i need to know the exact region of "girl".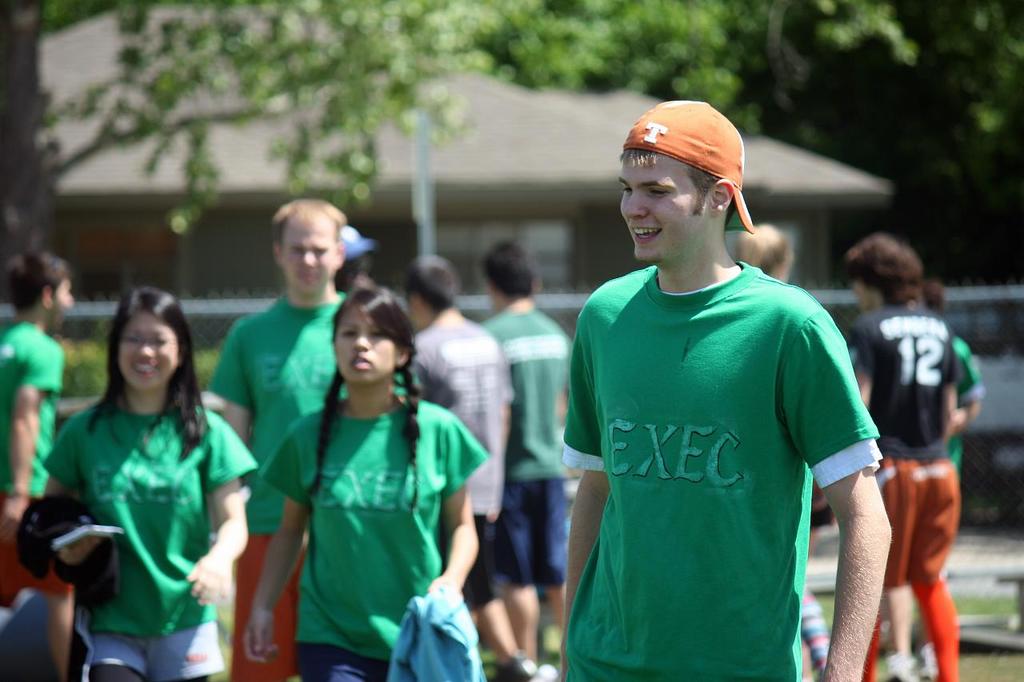
Region: [18, 287, 259, 681].
